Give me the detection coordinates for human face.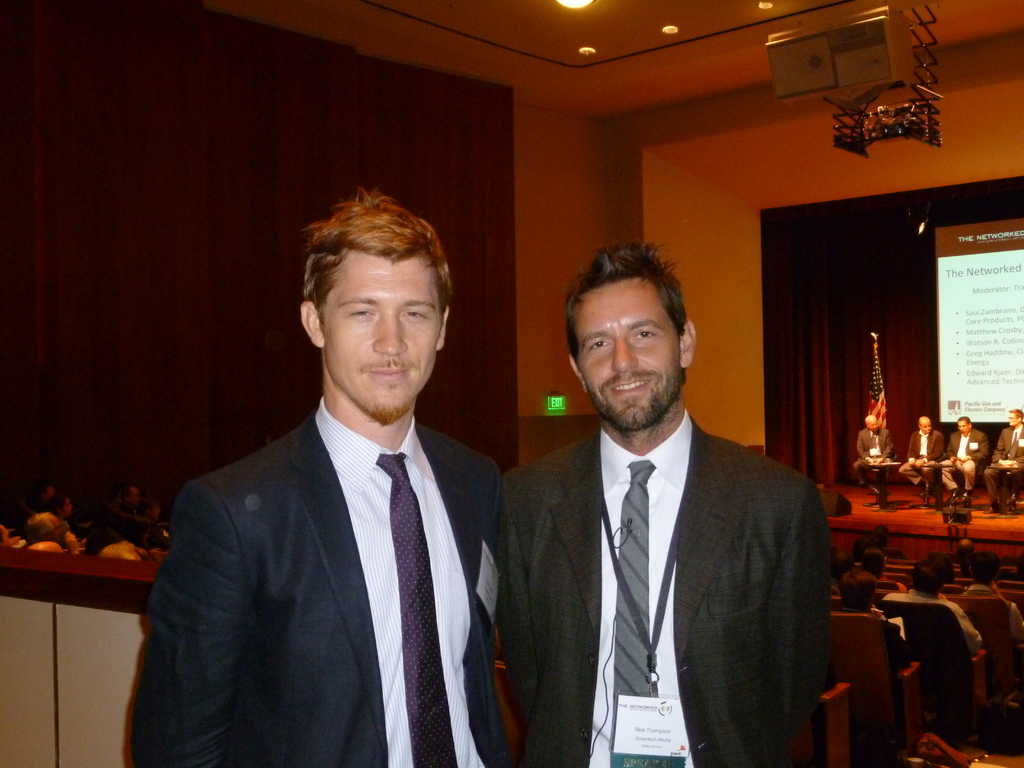
bbox(575, 284, 679, 428).
